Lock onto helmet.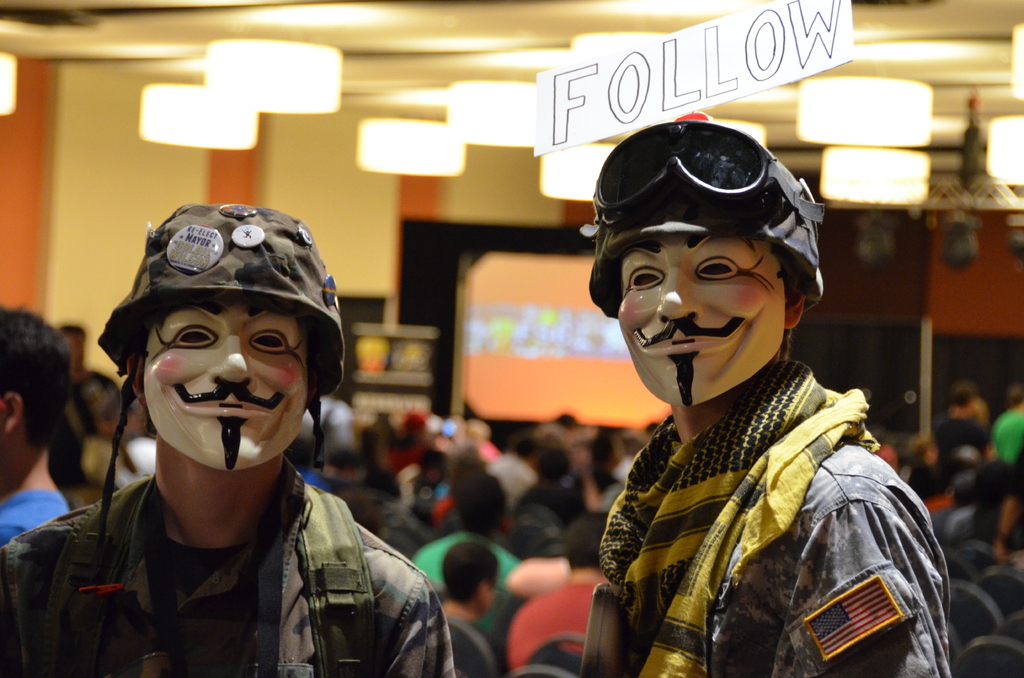
Locked: bbox=[582, 111, 829, 317].
